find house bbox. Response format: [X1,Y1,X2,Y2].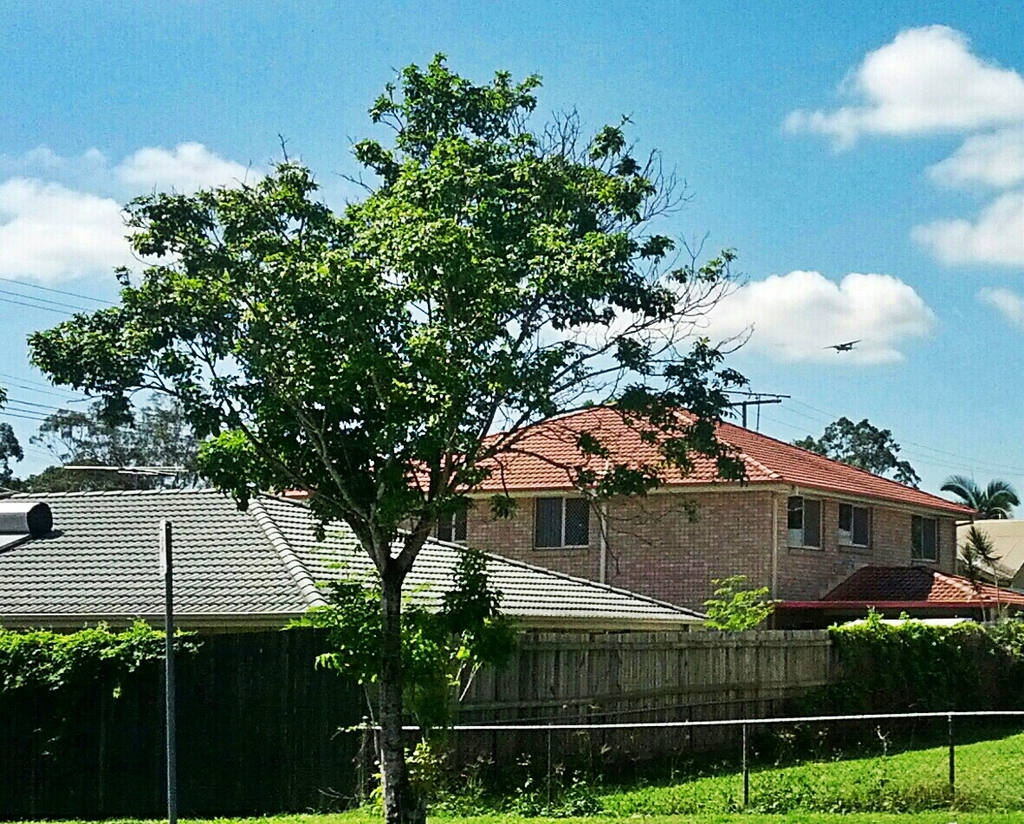
[369,400,1023,633].
